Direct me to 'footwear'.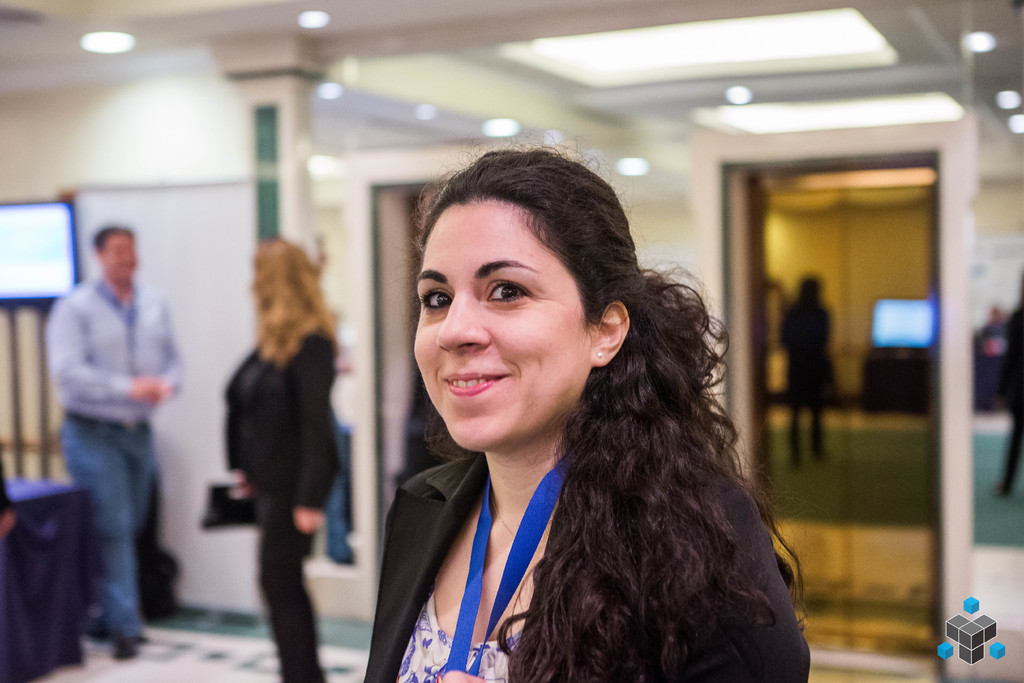
Direction: [85, 620, 148, 642].
